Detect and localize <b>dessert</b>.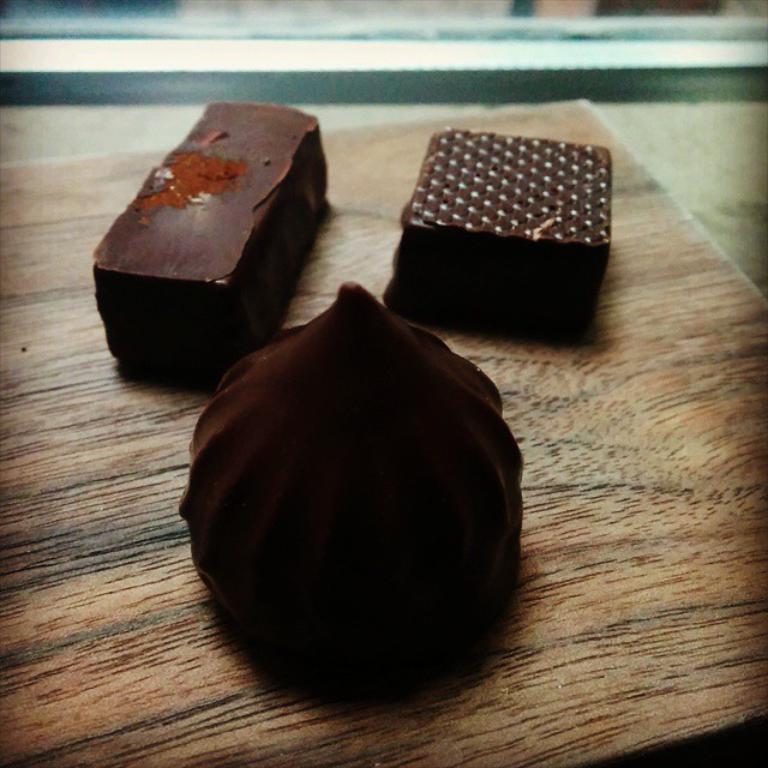
Localized at detection(182, 277, 532, 685).
